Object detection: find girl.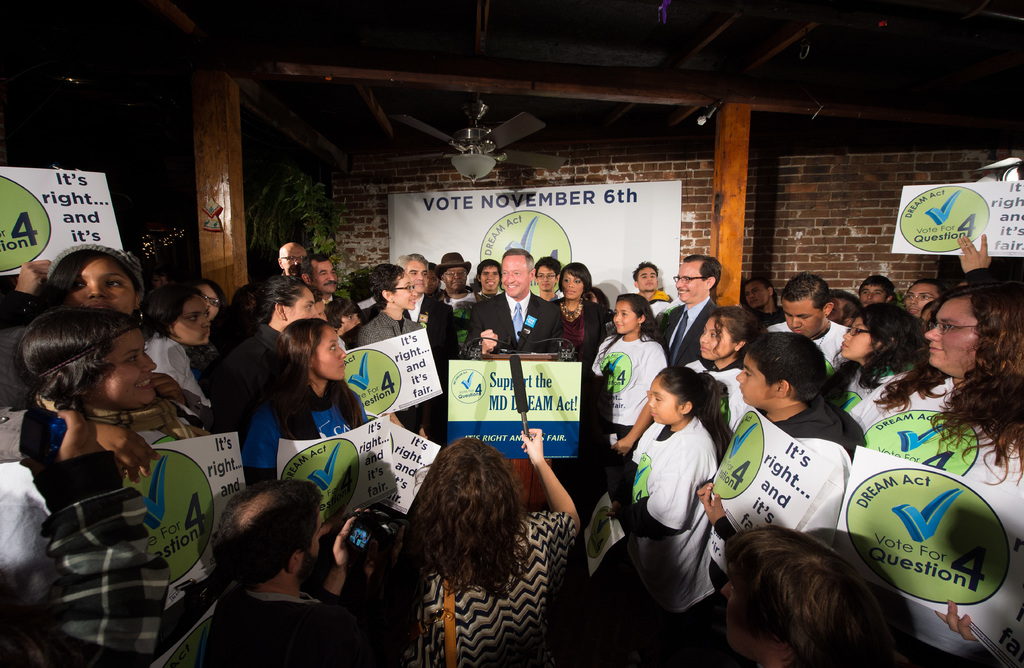
{"left": 593, "top": 293, "right": 668, "bottom": 500}.
